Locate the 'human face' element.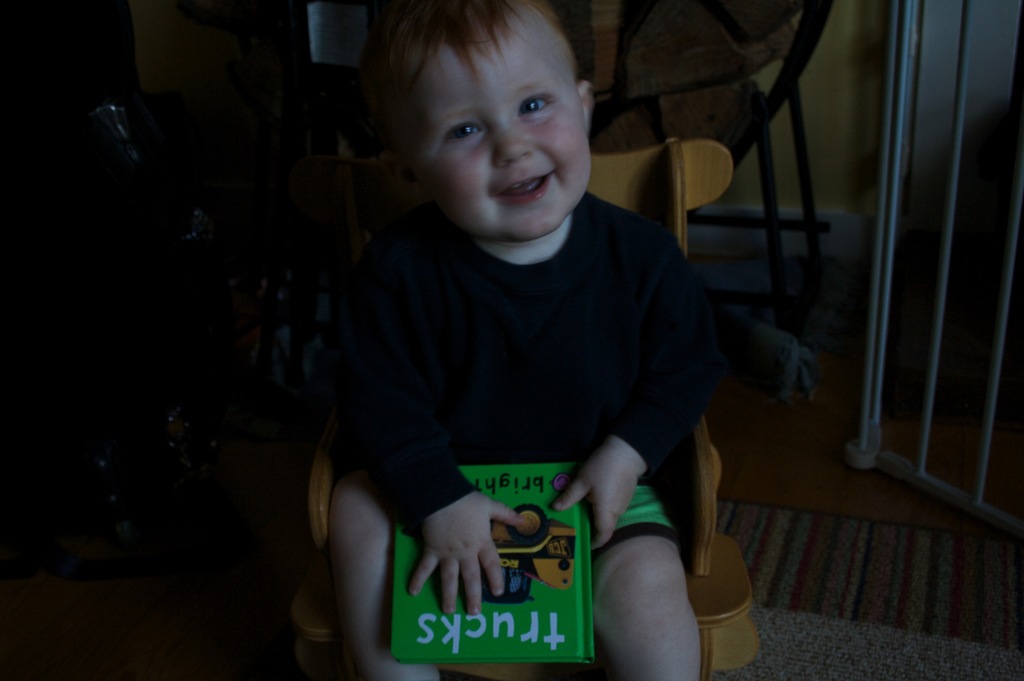
Element bbox: region(408, 1, 588, 244).
